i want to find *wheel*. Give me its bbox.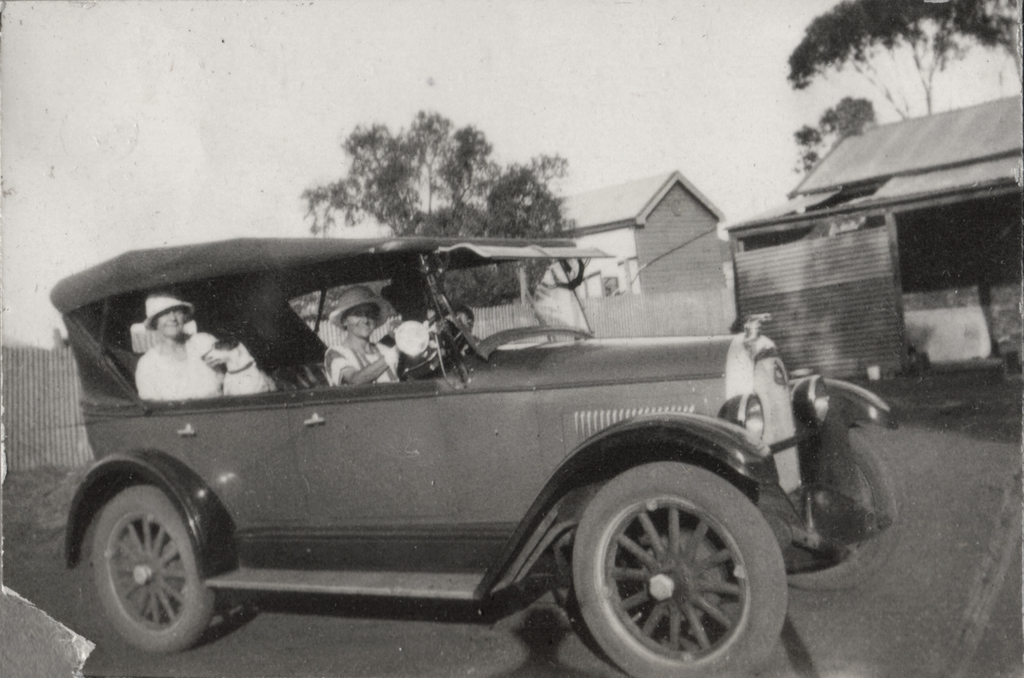
{"left": 89, "top": 482, "right": 220, "bottom": 652}.
